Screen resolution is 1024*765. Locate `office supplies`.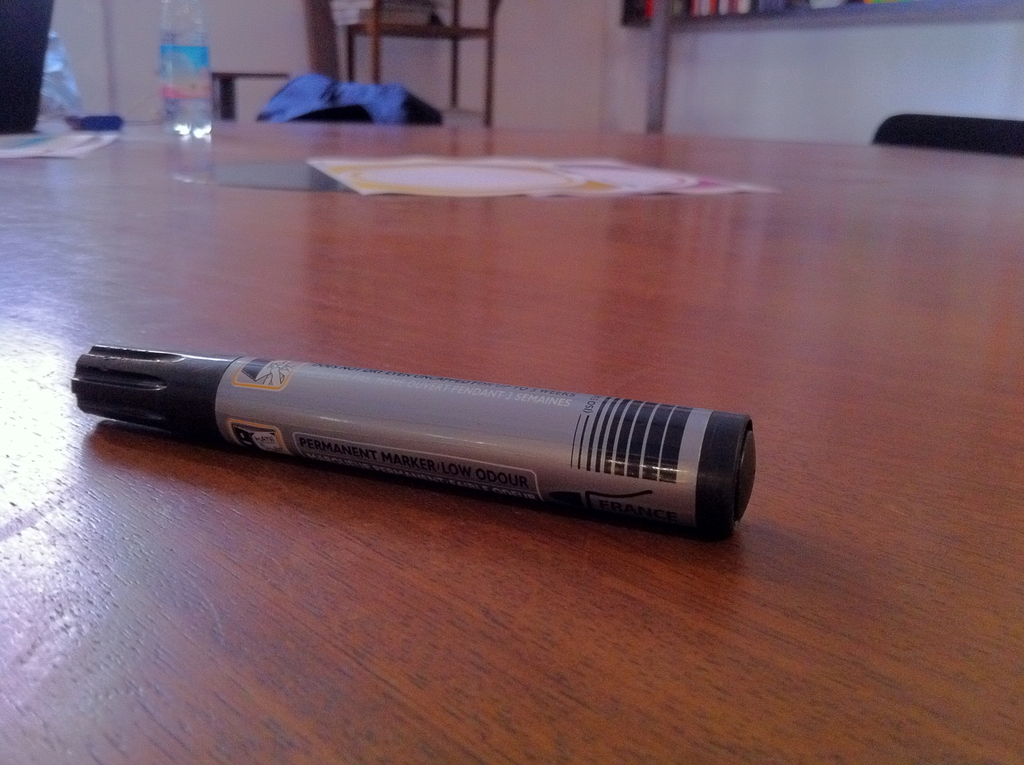
[x1=0, y1=120, x2=1023, y2=764].
